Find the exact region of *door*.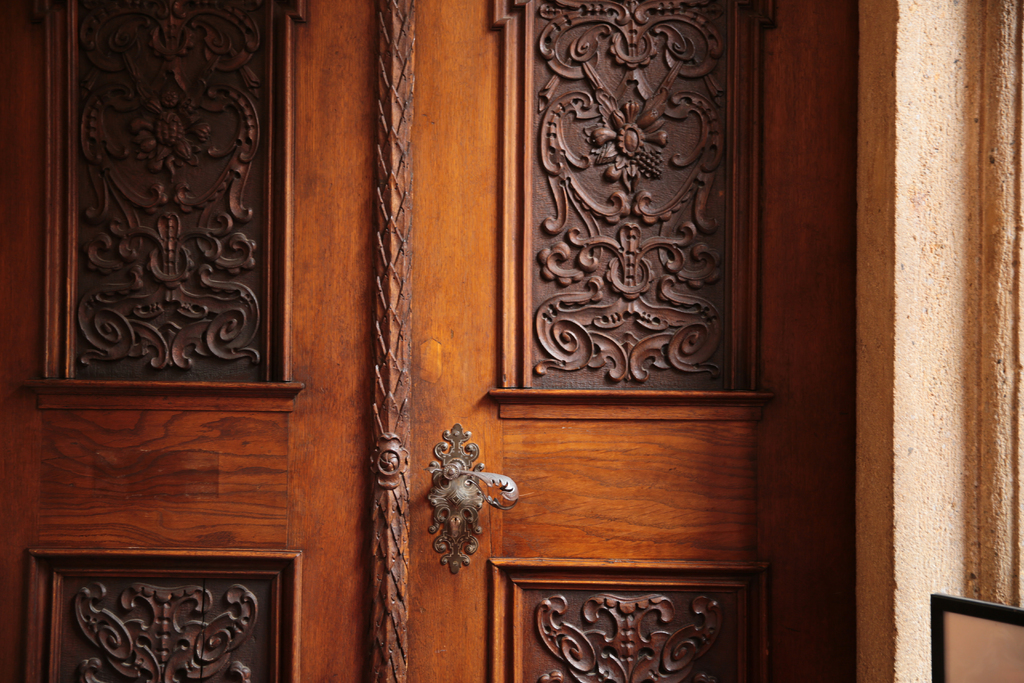
Exact region: locate(0, 0, 858, 682).
